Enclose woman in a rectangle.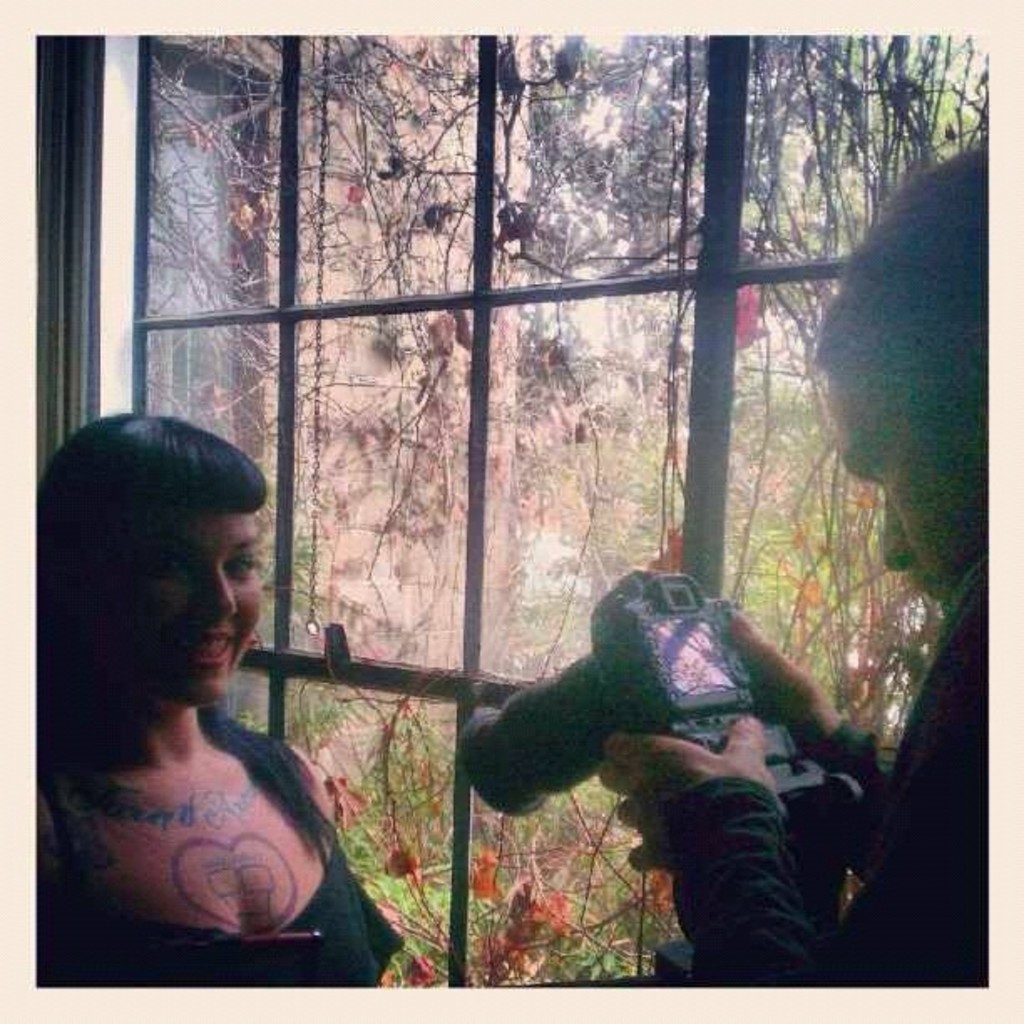
22/392/398/974.
